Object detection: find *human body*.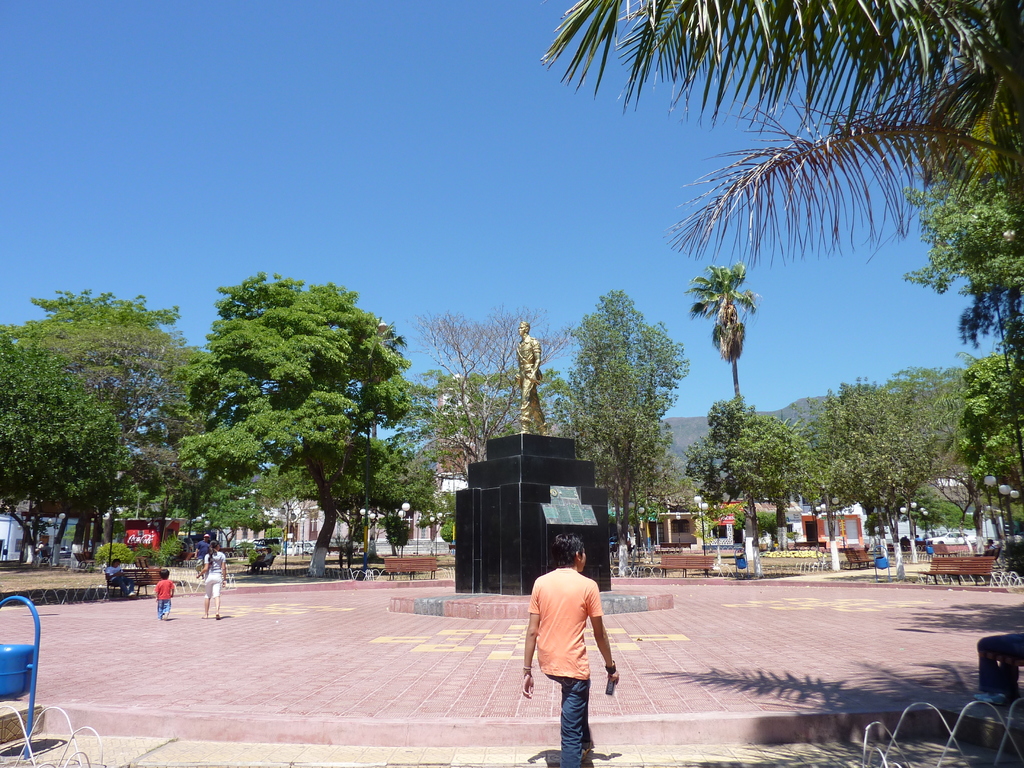
(x1=111, y1=564, x2=129, y2=594).
